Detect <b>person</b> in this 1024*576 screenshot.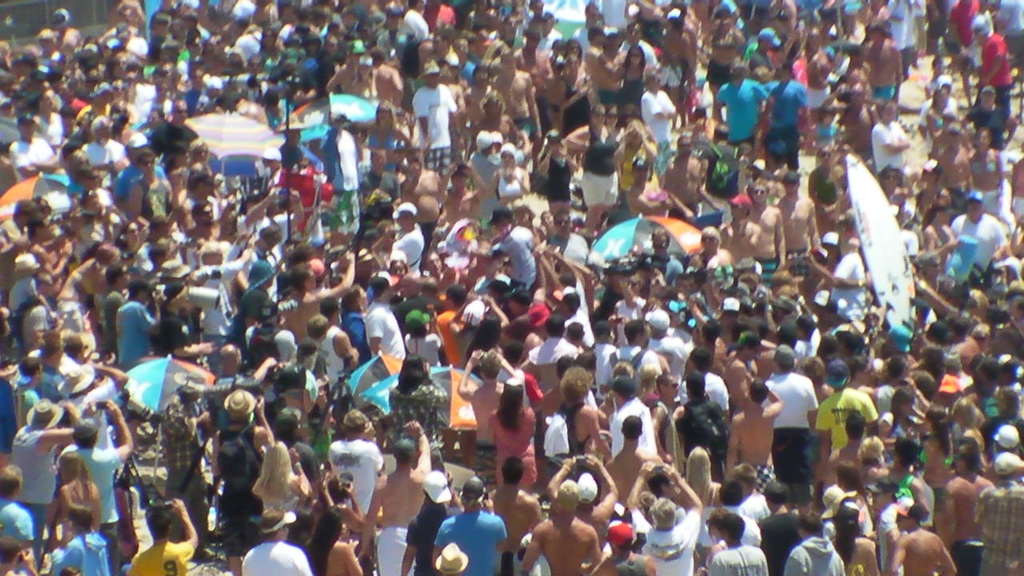
Detection: [left=859, top=434, right=889, bottom=487].
